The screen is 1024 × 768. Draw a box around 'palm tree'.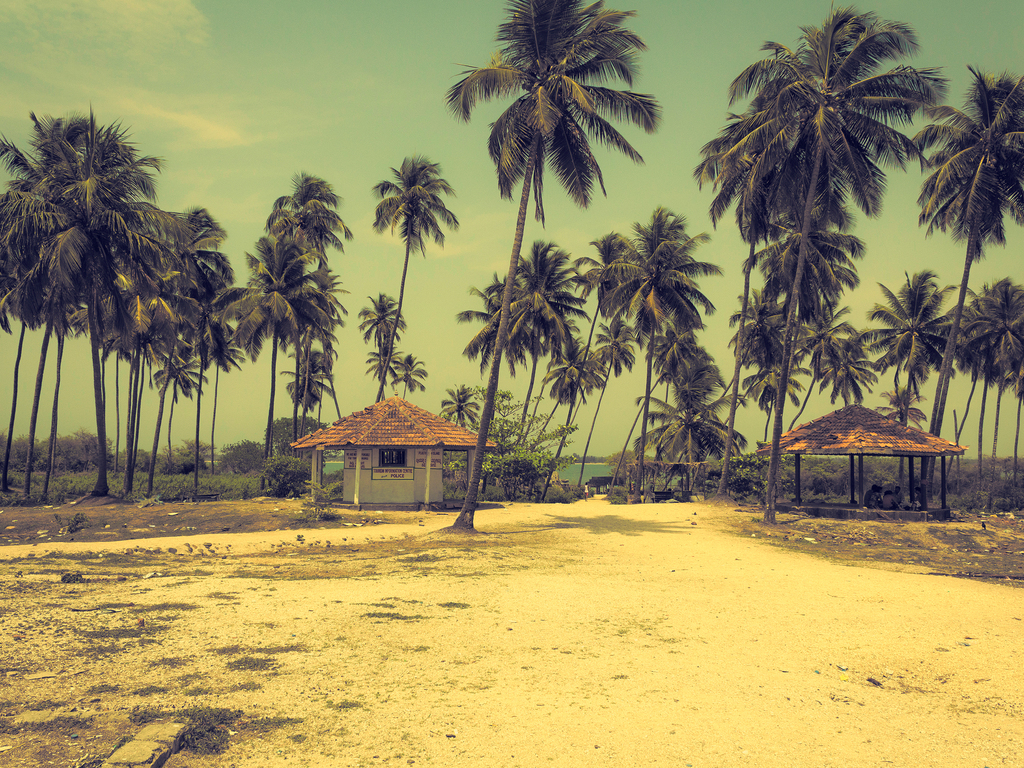
<bbox>445, 0, 655, 565</bbox>.
